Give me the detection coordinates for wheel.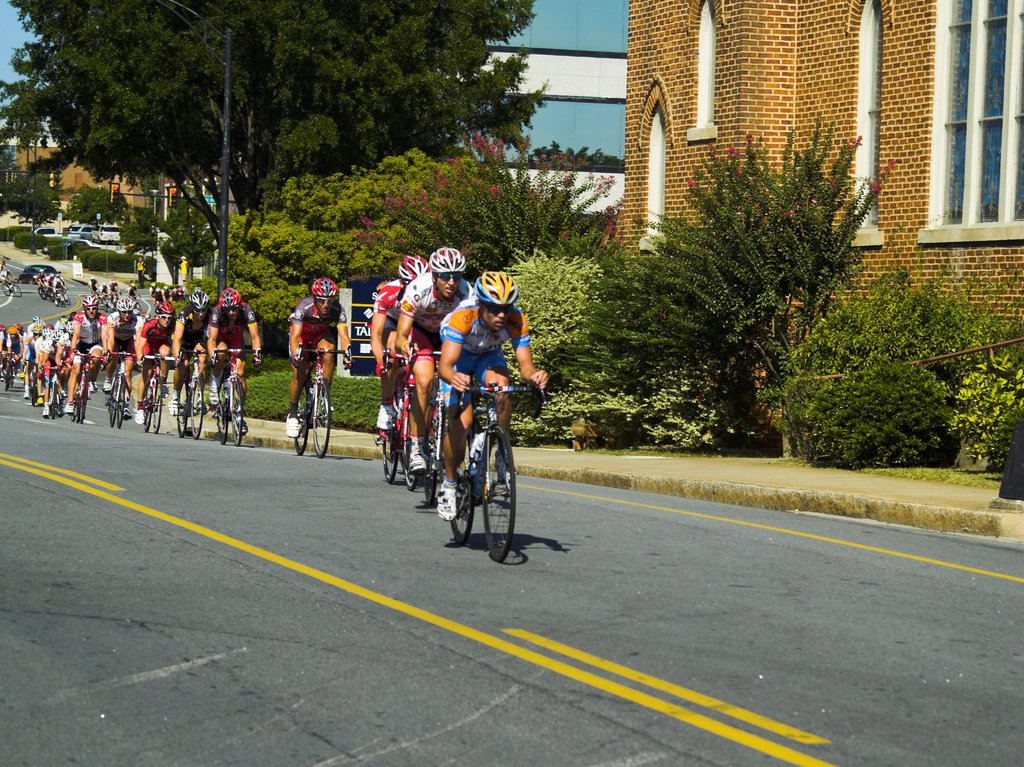
box(220, 382, 230, 445).
